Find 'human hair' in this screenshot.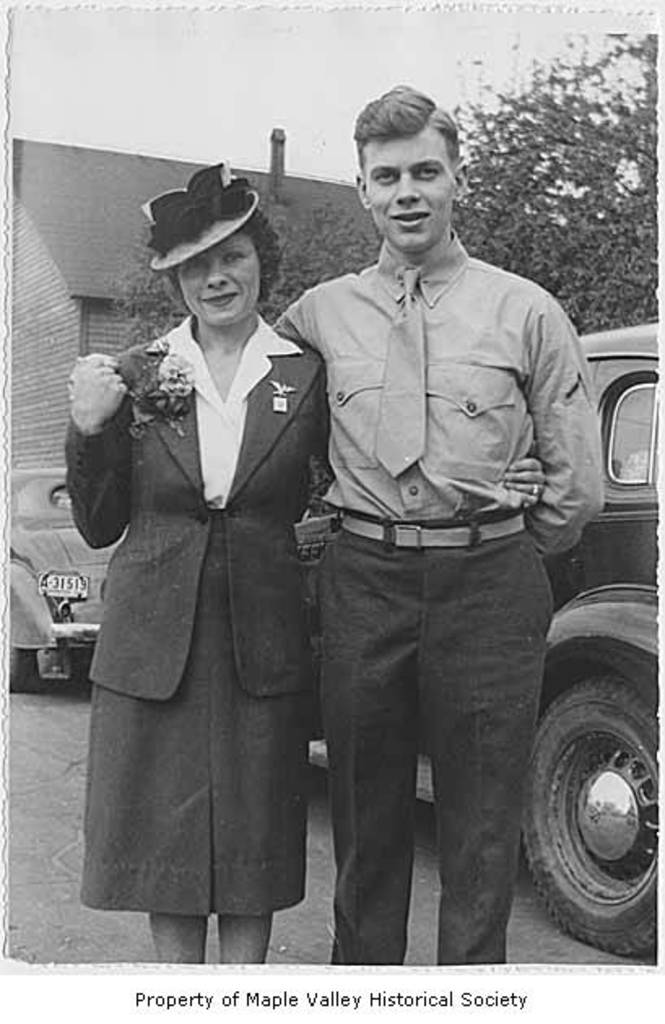
The bounding box for 'human hair' is Rect(159, 210, 280, 309).
